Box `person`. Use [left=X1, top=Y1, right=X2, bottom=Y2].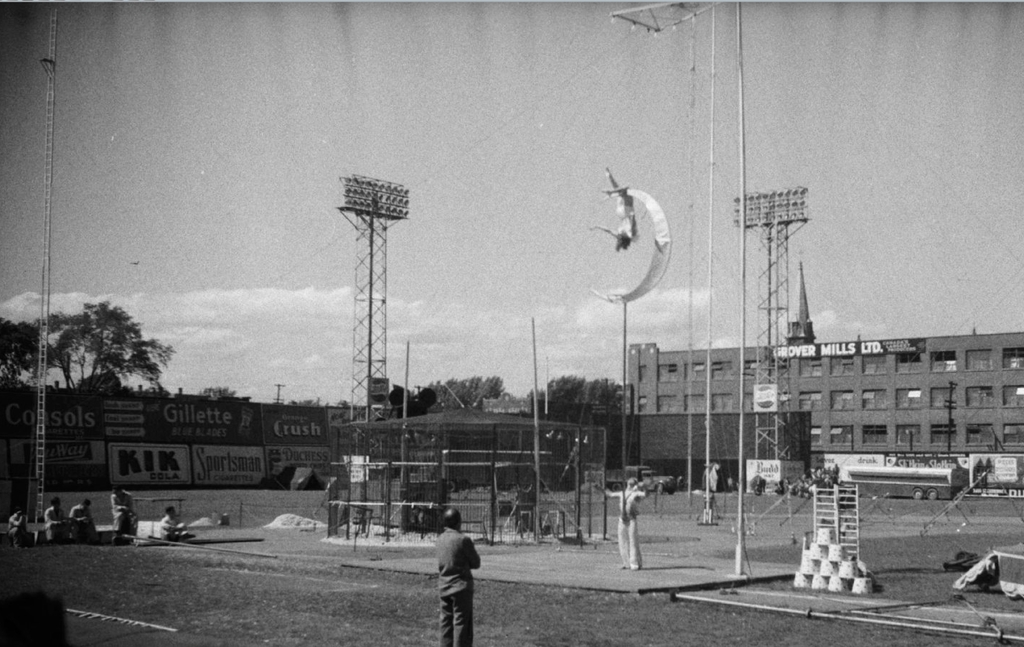
[left=42, top=496, right=72, bottom=541].
